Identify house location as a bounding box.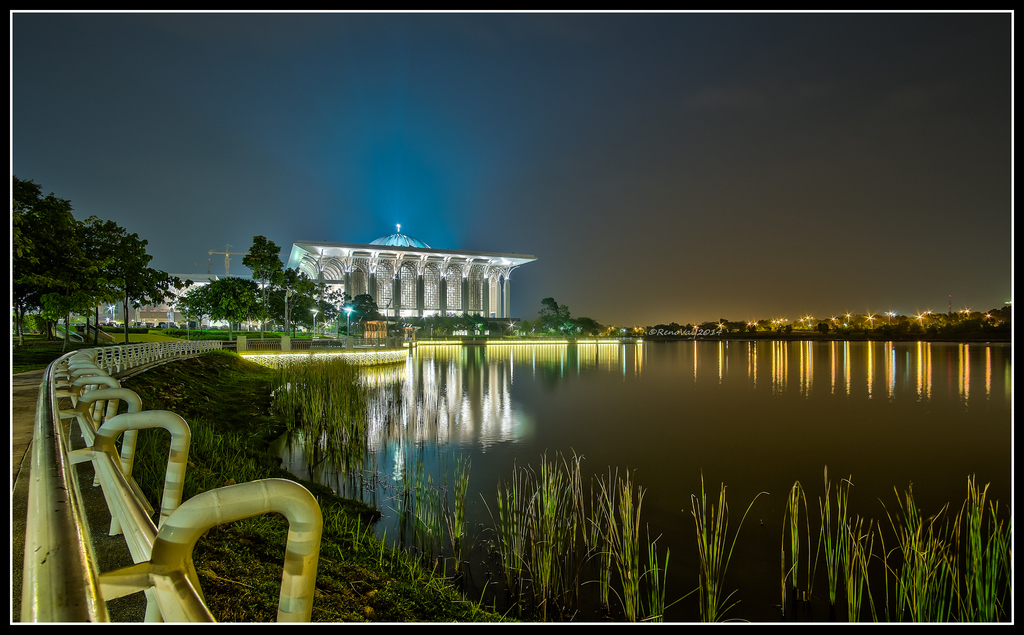
Rect(266, 232, 532, 349).
